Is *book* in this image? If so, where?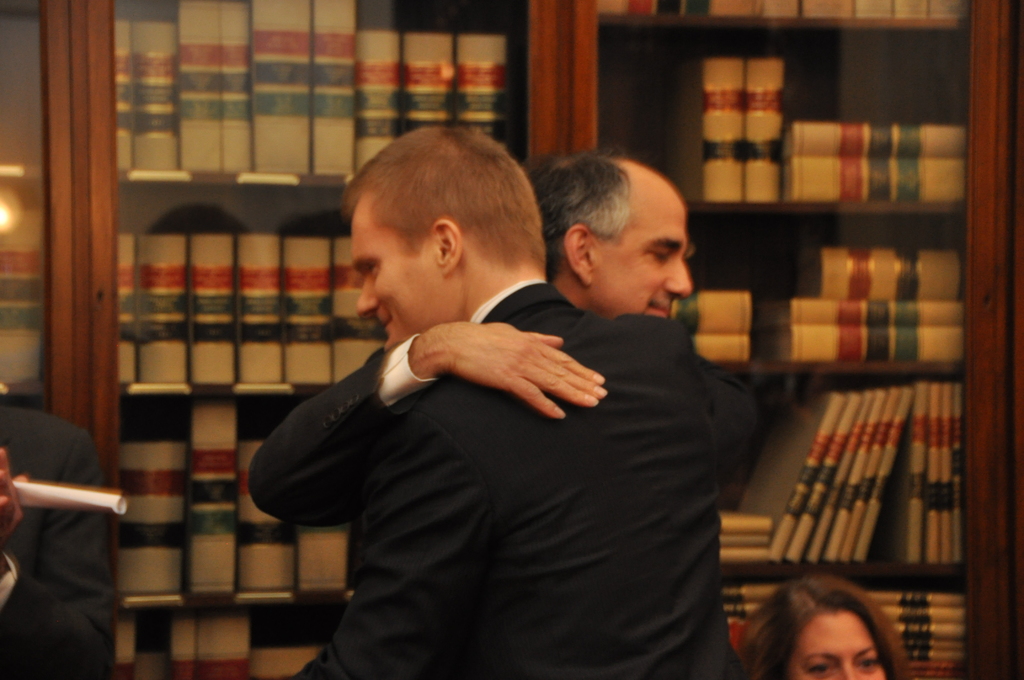
Yes, at box=[118, 438, 182, 594].
